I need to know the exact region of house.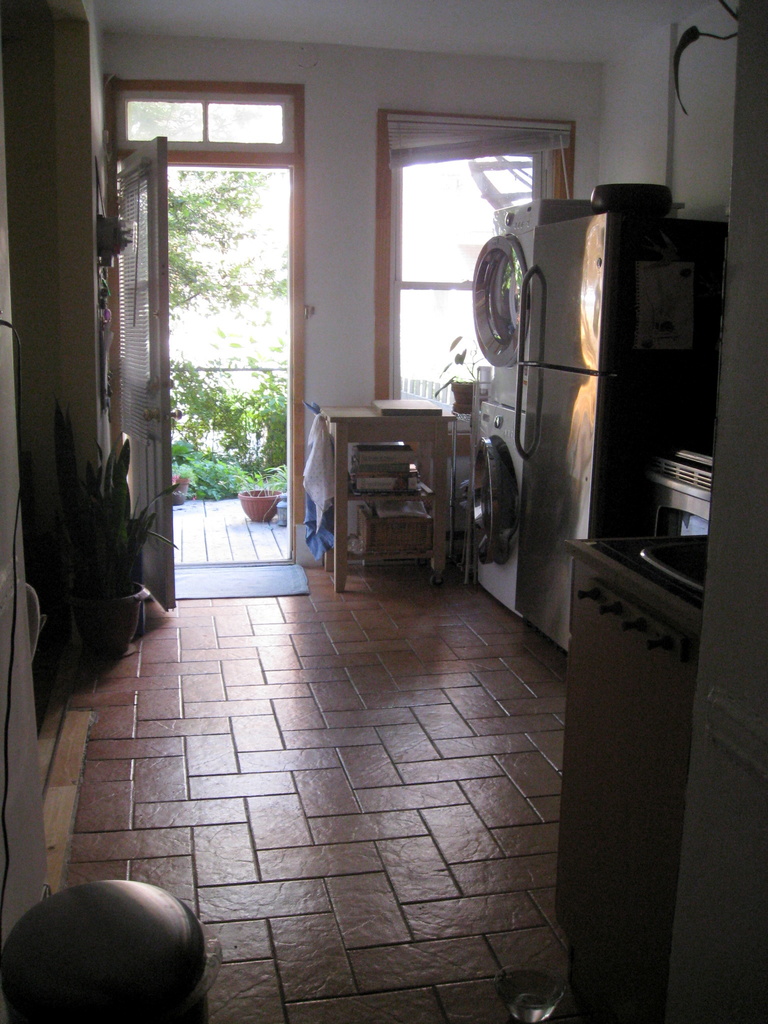
Region: {"left": 0, "top": 0, "right": 767, "bottom": 1023}.
